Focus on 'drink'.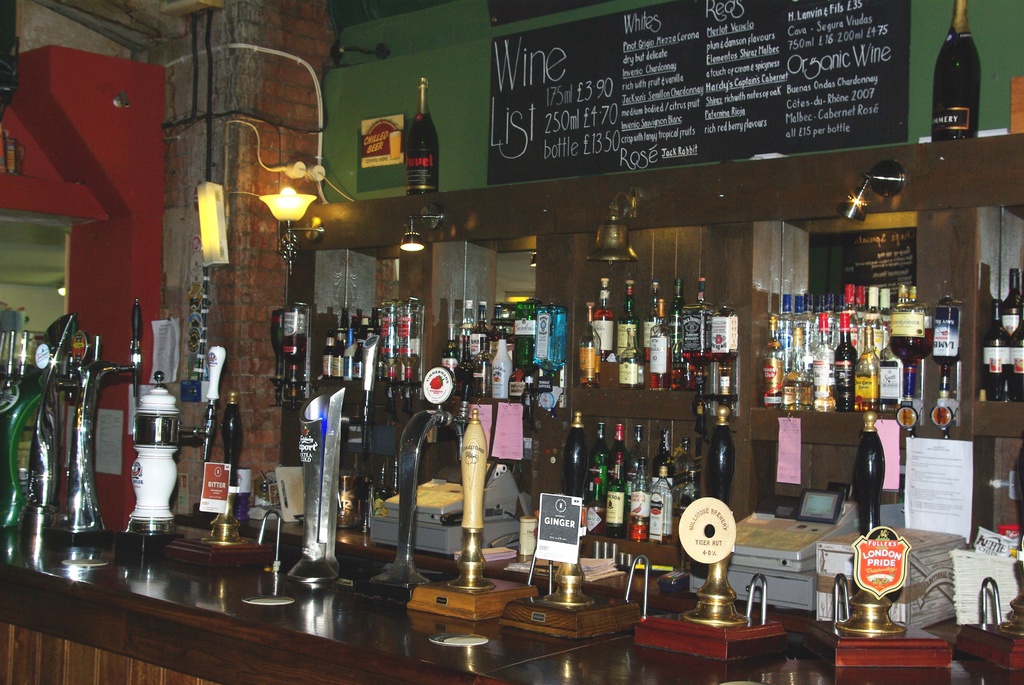
Focused at (left=1007, top=318, right=1023, bottom=402).
